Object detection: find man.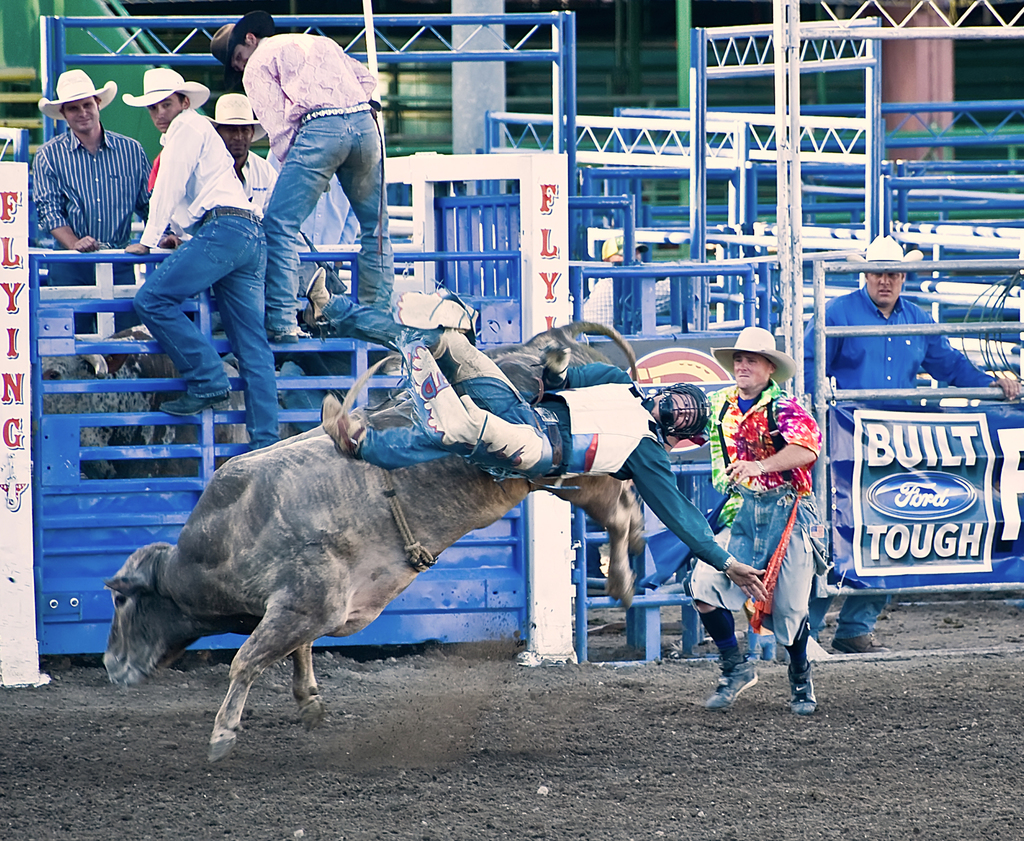
796, 230, 1021, 652.
